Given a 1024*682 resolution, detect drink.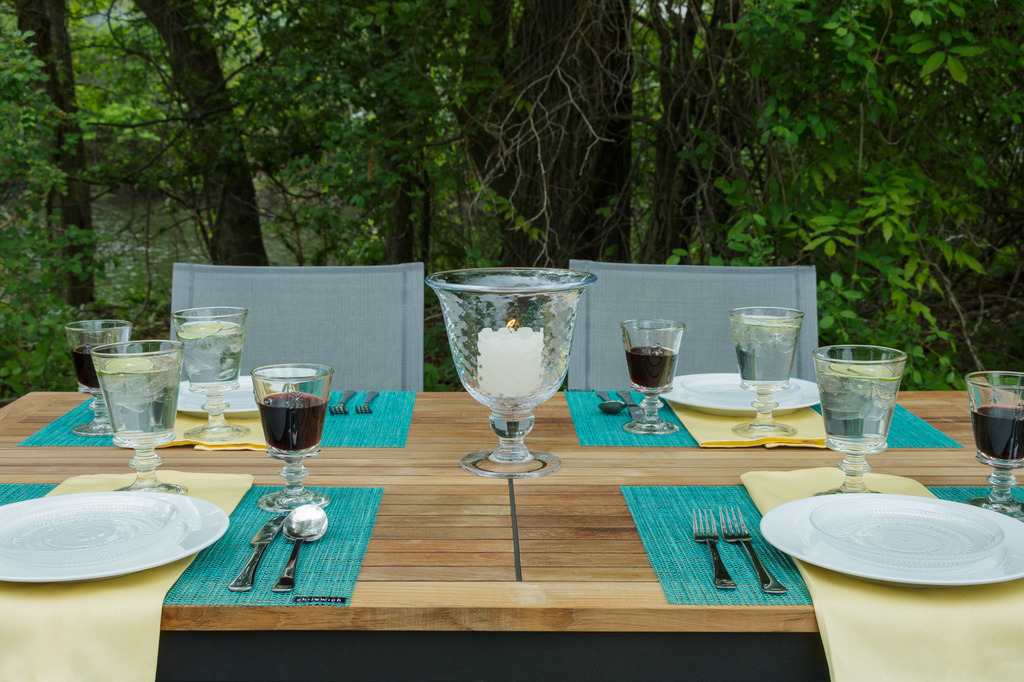
box(969, 412, 1023, 466).
